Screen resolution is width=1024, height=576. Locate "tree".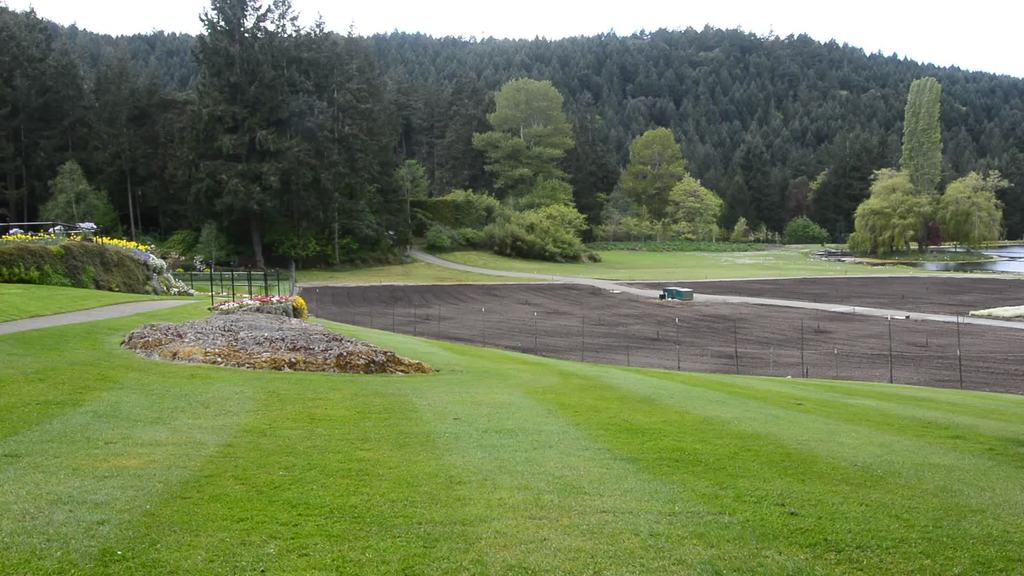
rect(941, 170, 1012, 252).
